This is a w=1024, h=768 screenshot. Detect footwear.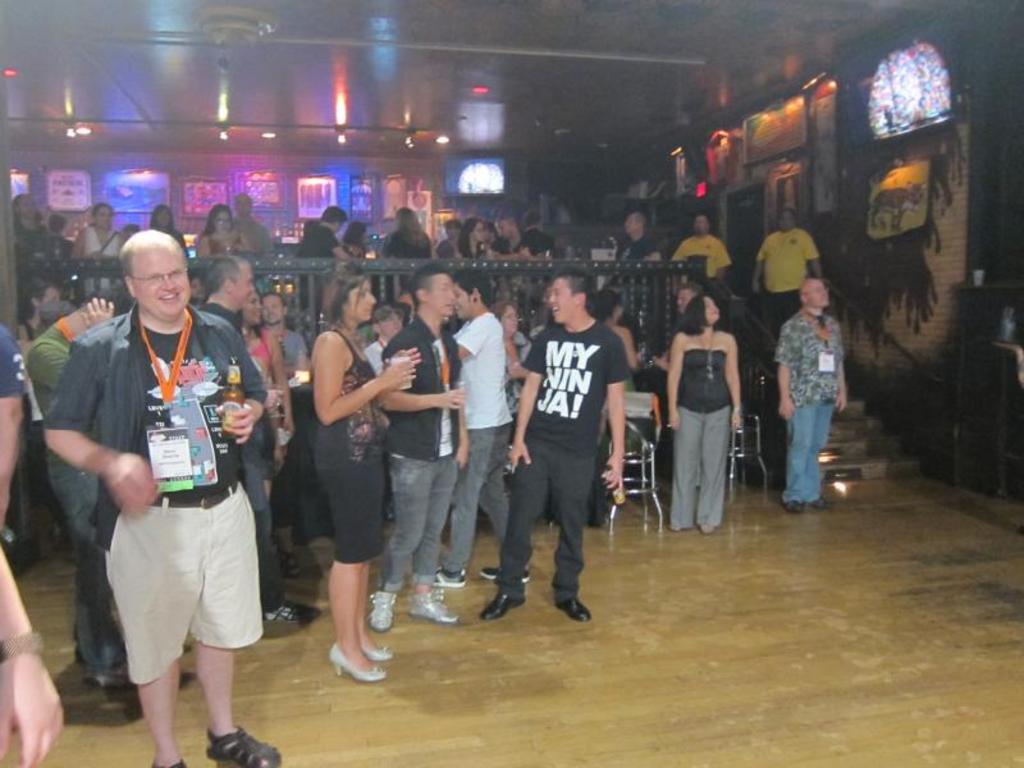
[left=268, top=596, right=321, bottom=621].
